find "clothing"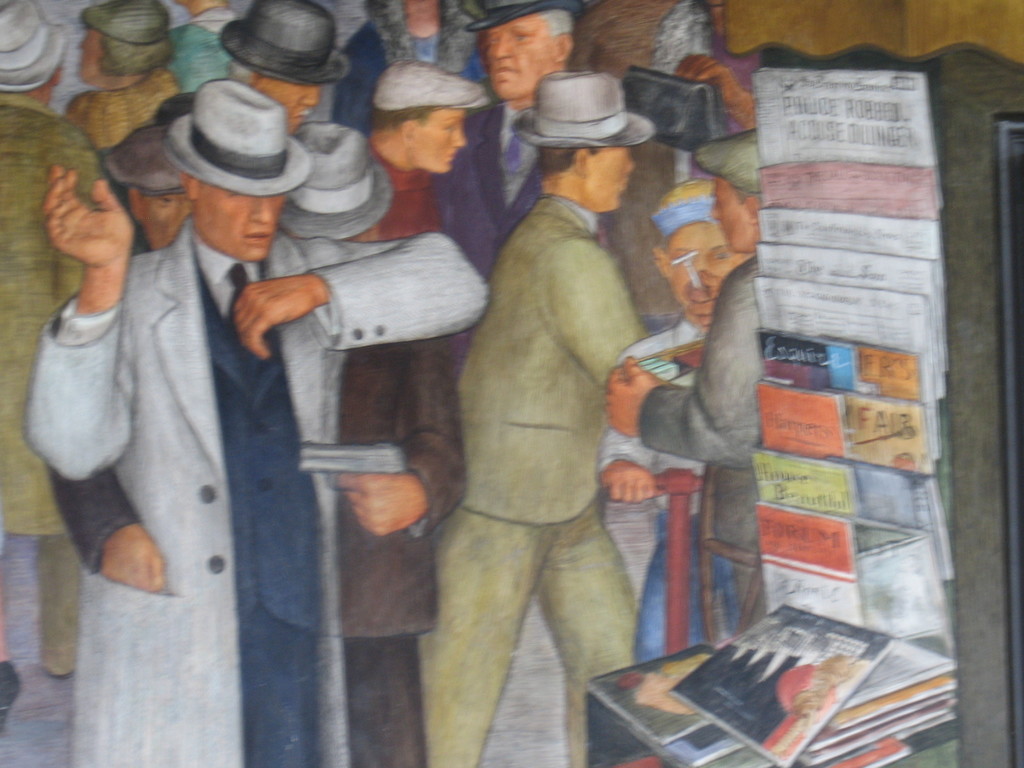
l=426, t=93, r=546, b=399
